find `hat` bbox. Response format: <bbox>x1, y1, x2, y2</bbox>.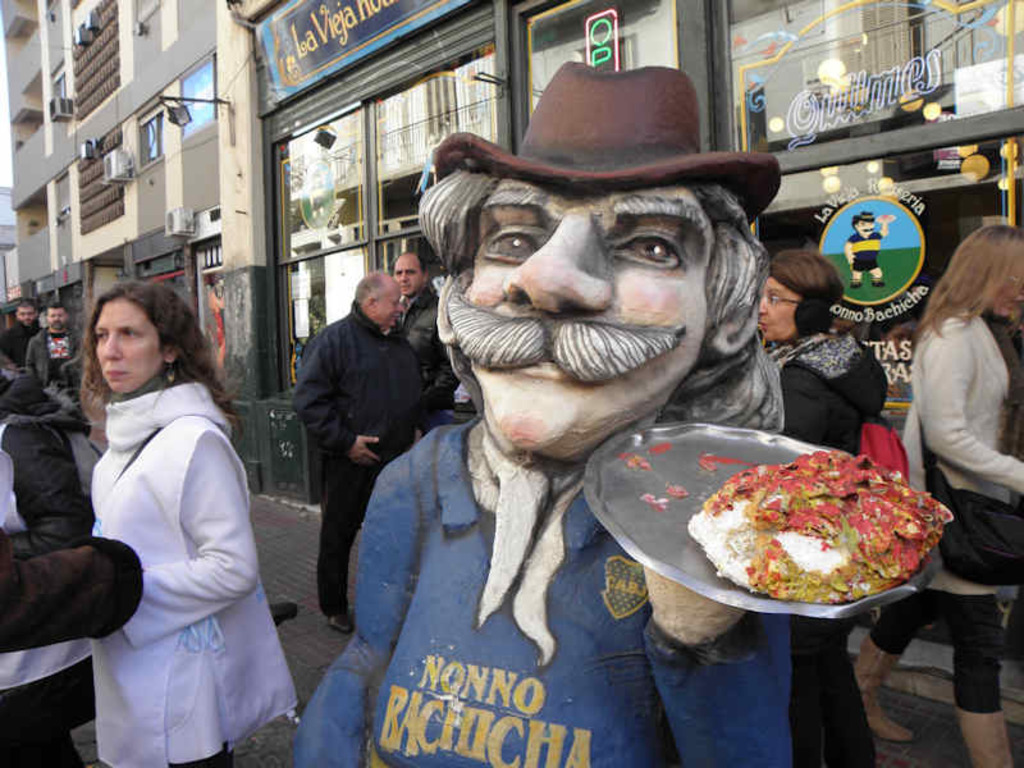
<bbox>431, 54, 782, 223</bbox>.
